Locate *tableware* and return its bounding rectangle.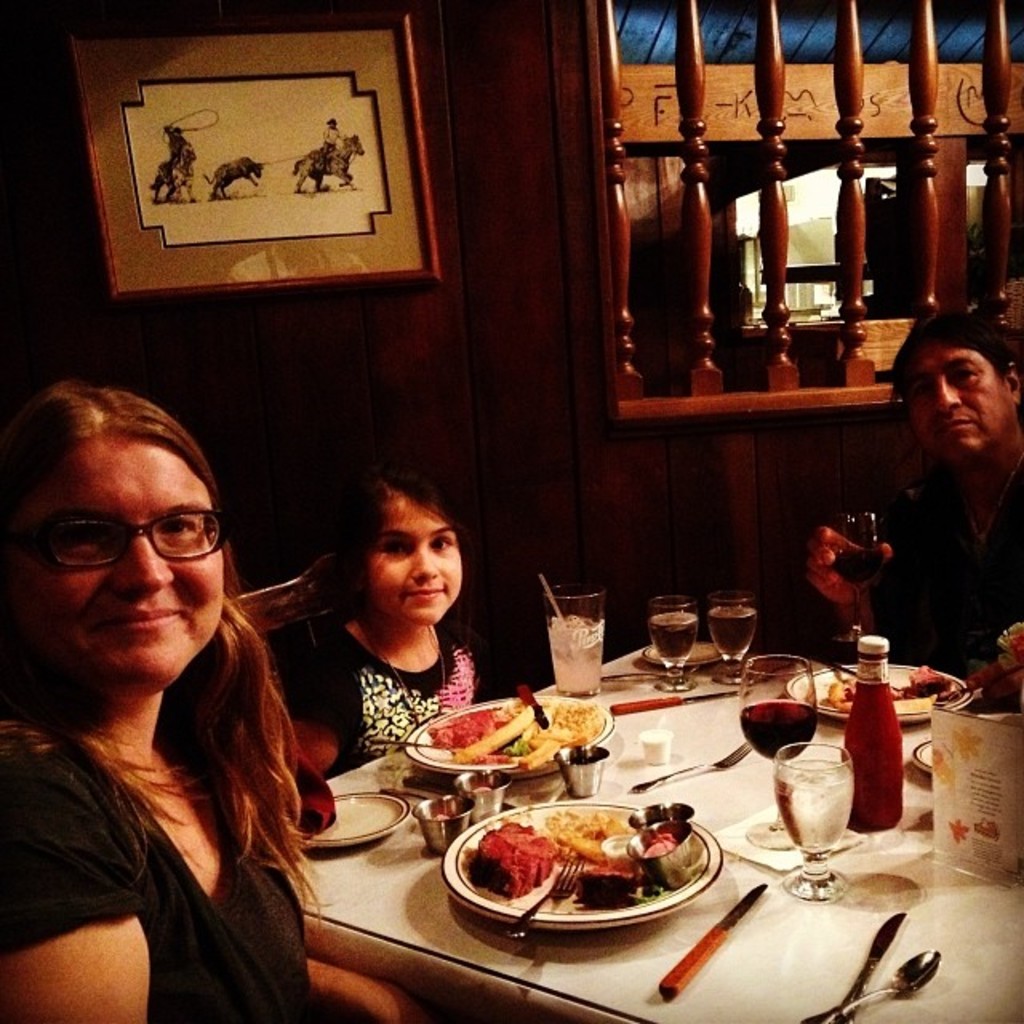
(left=830, top=907, right=907, bottom=1022).
